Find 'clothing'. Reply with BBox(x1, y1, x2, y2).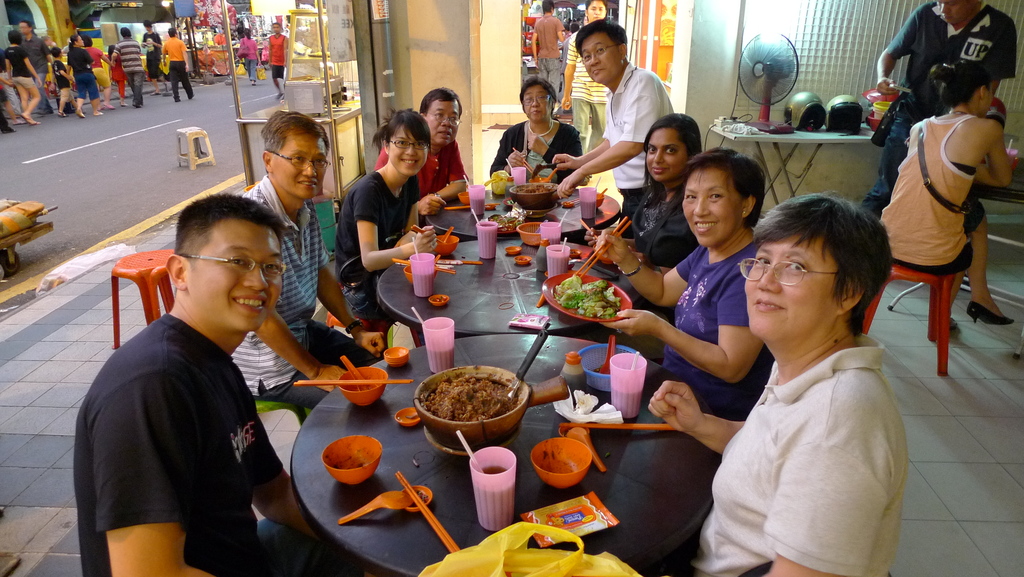
BBox(235, 172, 371, 416).
